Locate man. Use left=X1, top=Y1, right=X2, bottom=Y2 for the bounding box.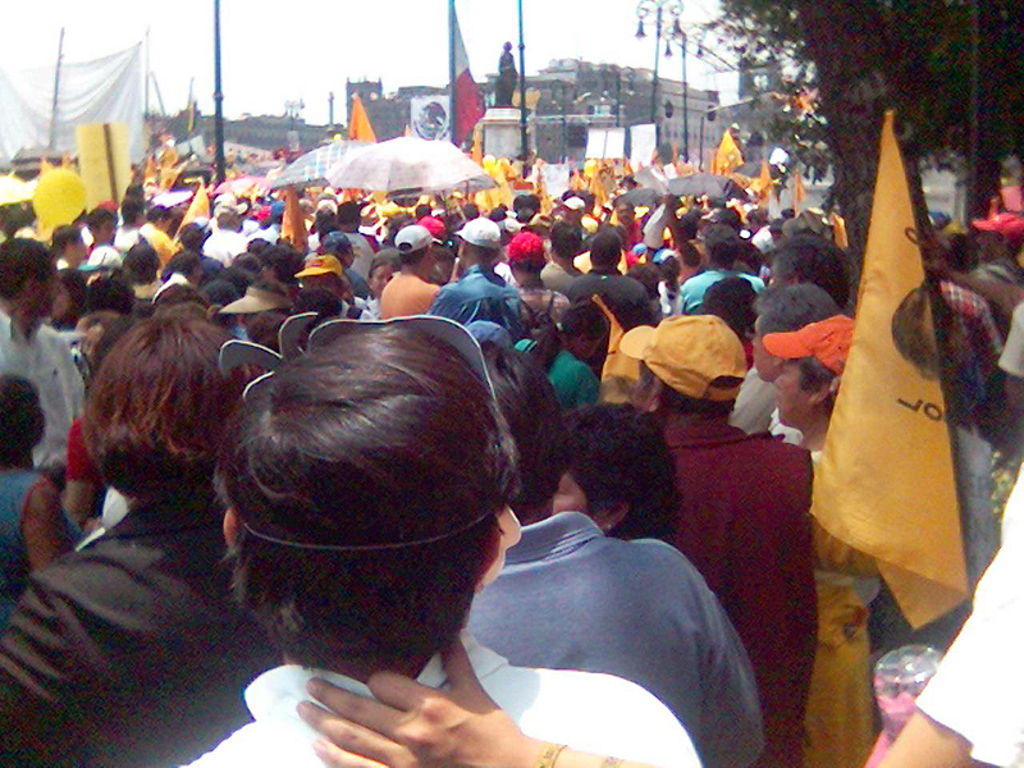
left=613, top=307, right=817, bottom=767.
